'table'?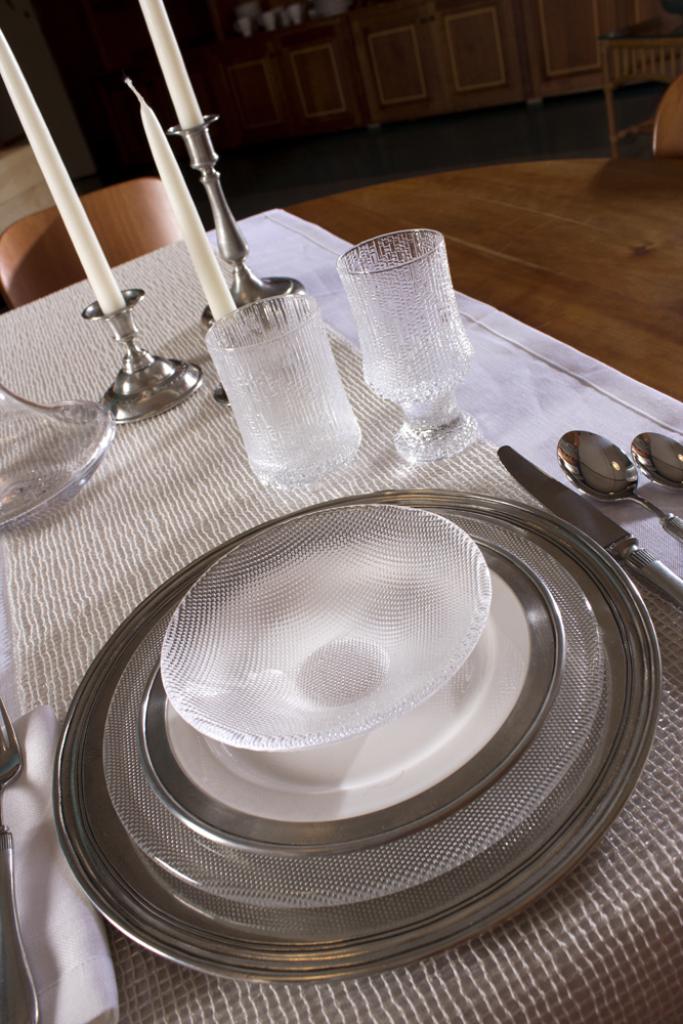
rect(23, 335, 682, 1023)
